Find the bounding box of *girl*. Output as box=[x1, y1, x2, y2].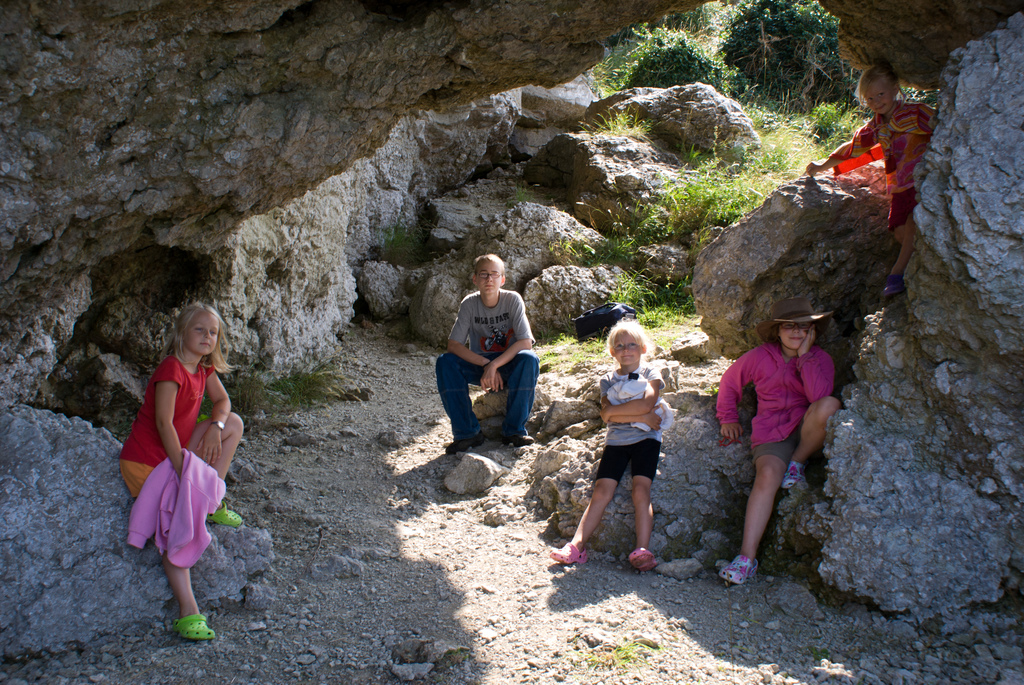
box=[117, 304, 244, 641].
